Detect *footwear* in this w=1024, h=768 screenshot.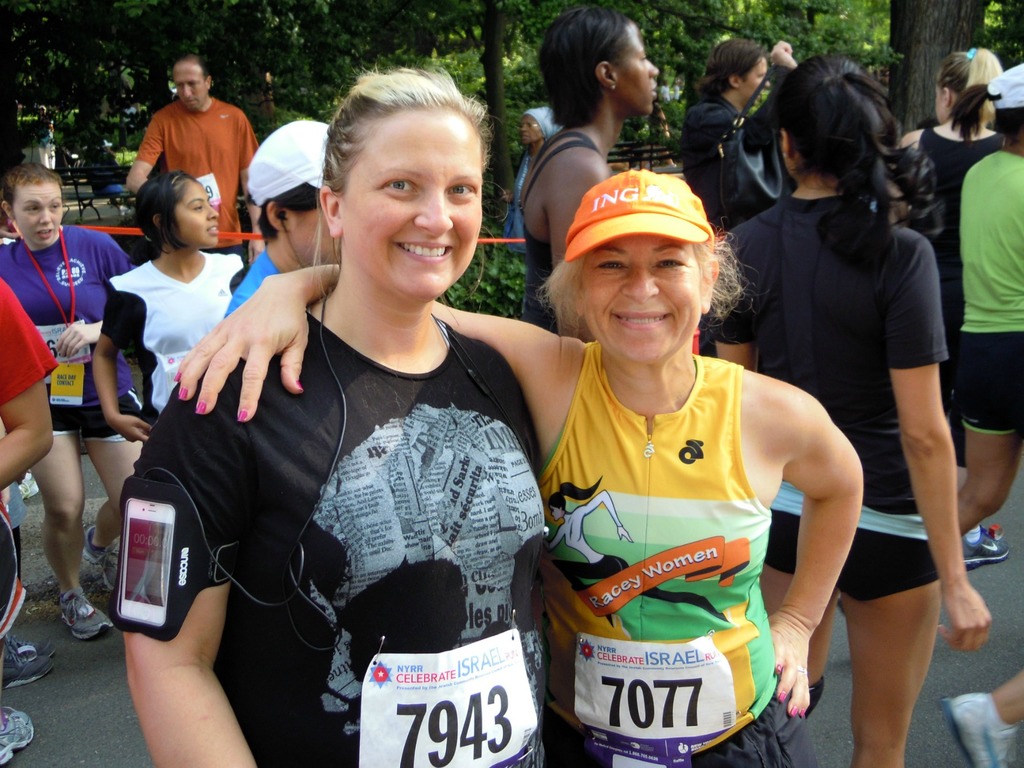
Detection: x1=0, y1=708, x2=35, y2=767.
